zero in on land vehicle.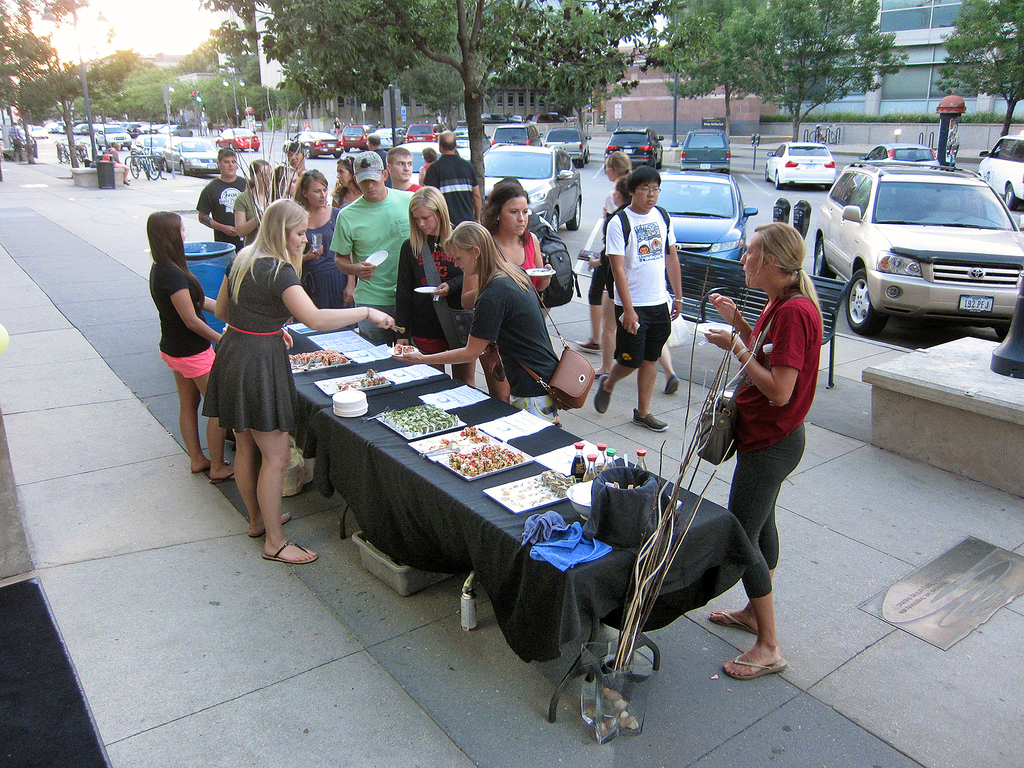
Zeroed in: l=455, t=131, r=471, b=161.
